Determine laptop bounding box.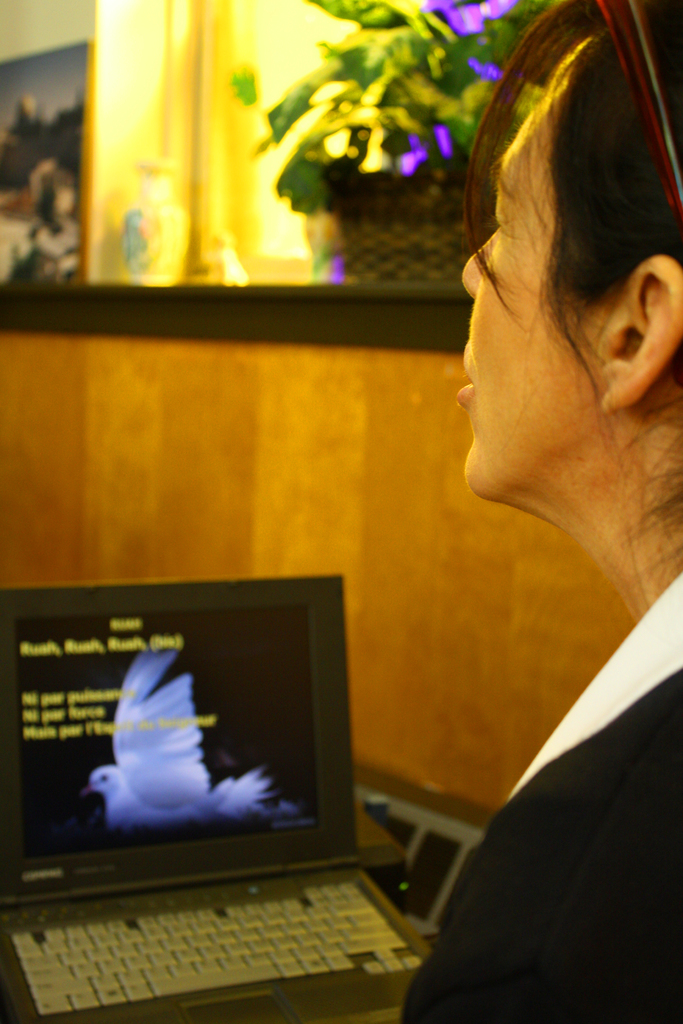
Determined: (16, 564, 423, 1023).
